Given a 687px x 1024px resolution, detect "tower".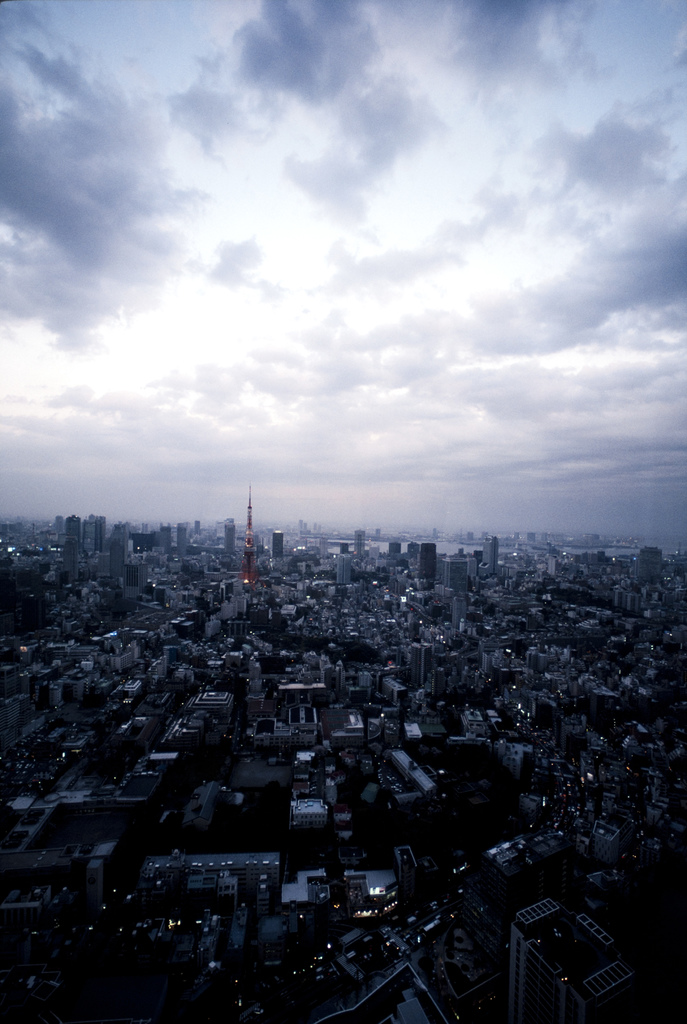
<box>109,540,120,585</box>.
